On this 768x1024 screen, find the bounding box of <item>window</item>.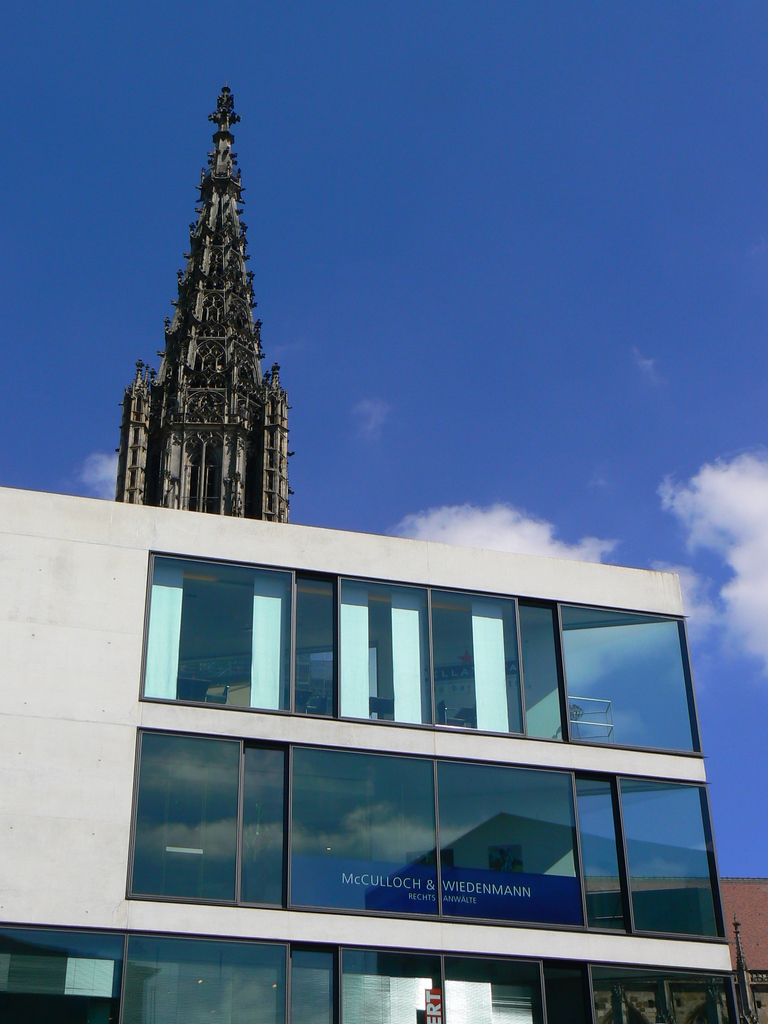
Bounding box: (left=129, top=730, right=728, bottom=944).
